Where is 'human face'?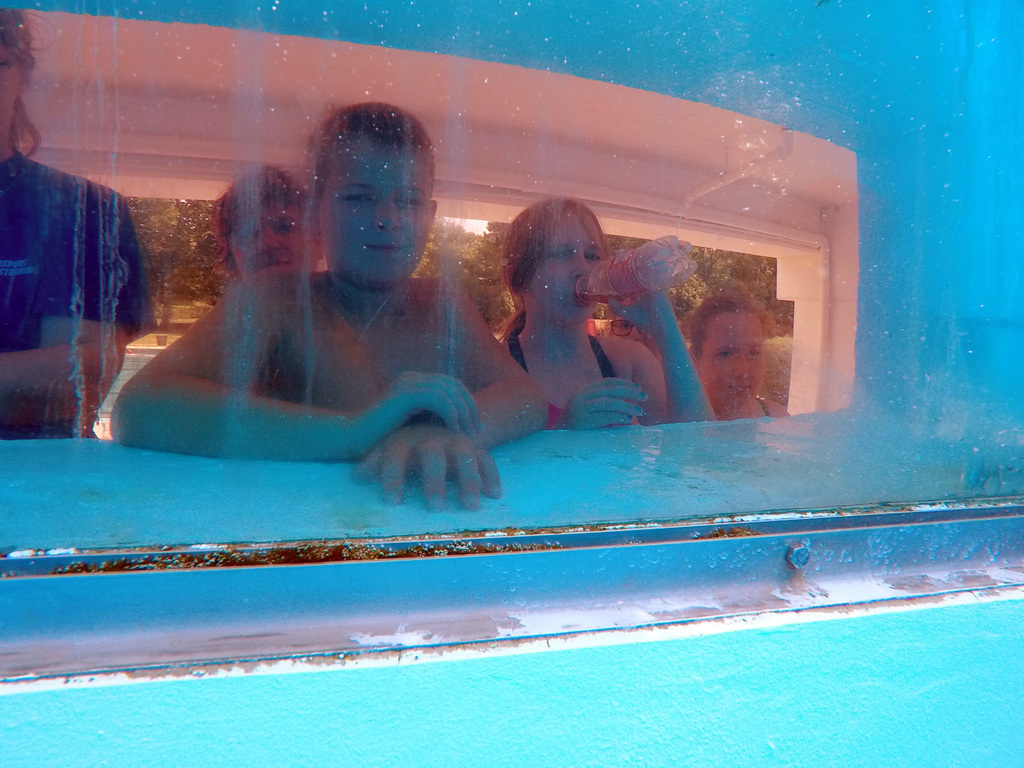
bbox=(527, 214, 606, 321).
